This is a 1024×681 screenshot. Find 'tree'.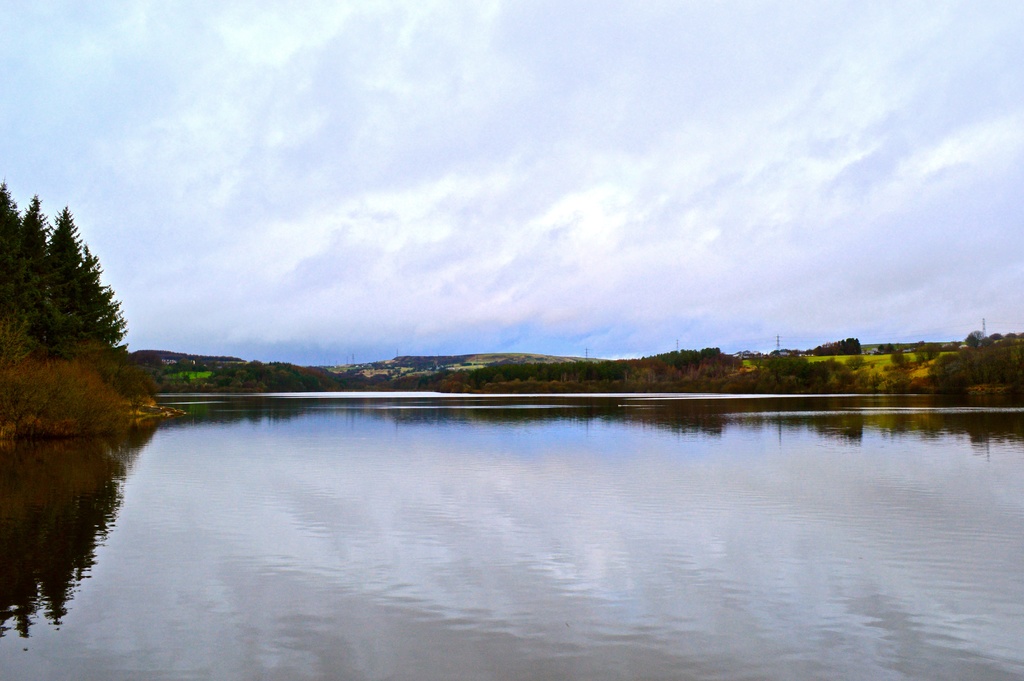
Bounding box: (26,236,74,367).
